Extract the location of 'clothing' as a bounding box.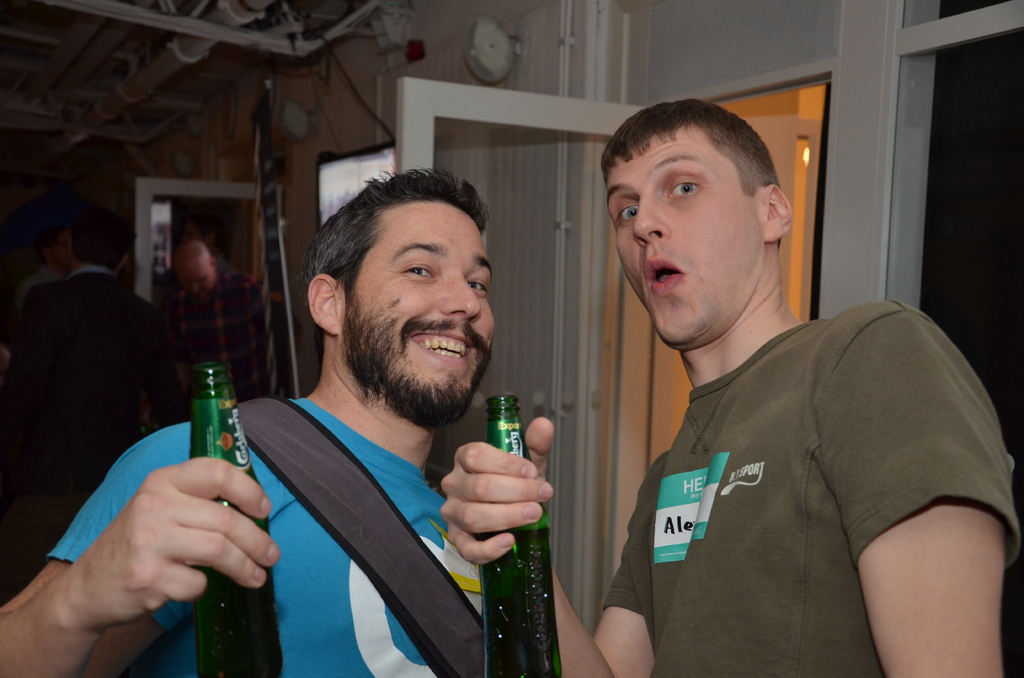
<region>588, 293, 1022, 677</region>.
